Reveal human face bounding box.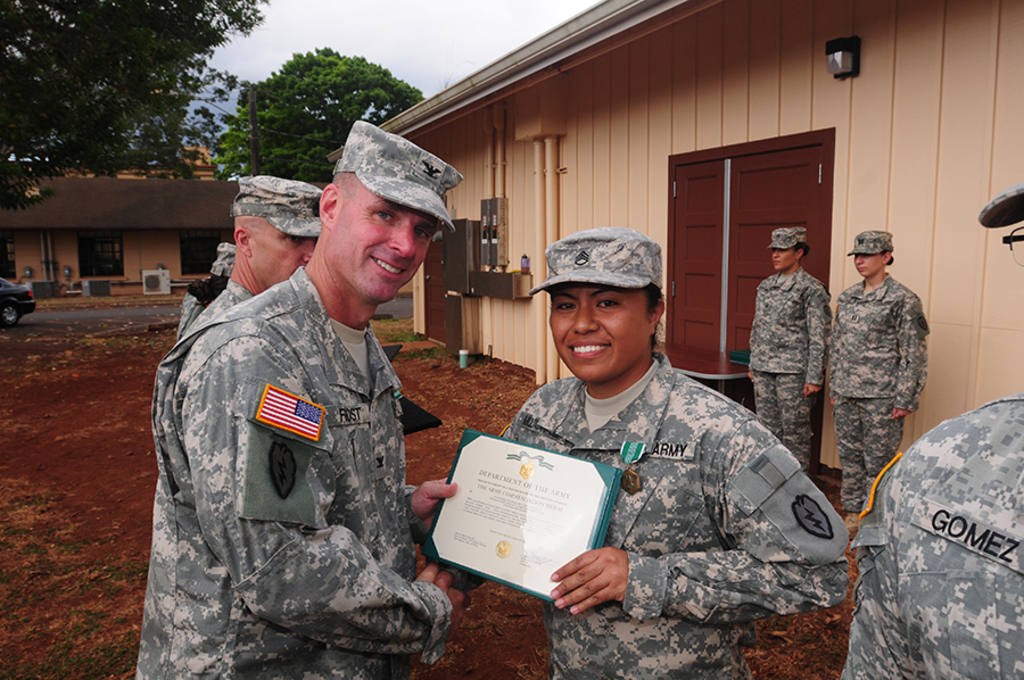
Revealed: {"x1": 854, "y1": 251, "x2": 885, "y2": 277}.
